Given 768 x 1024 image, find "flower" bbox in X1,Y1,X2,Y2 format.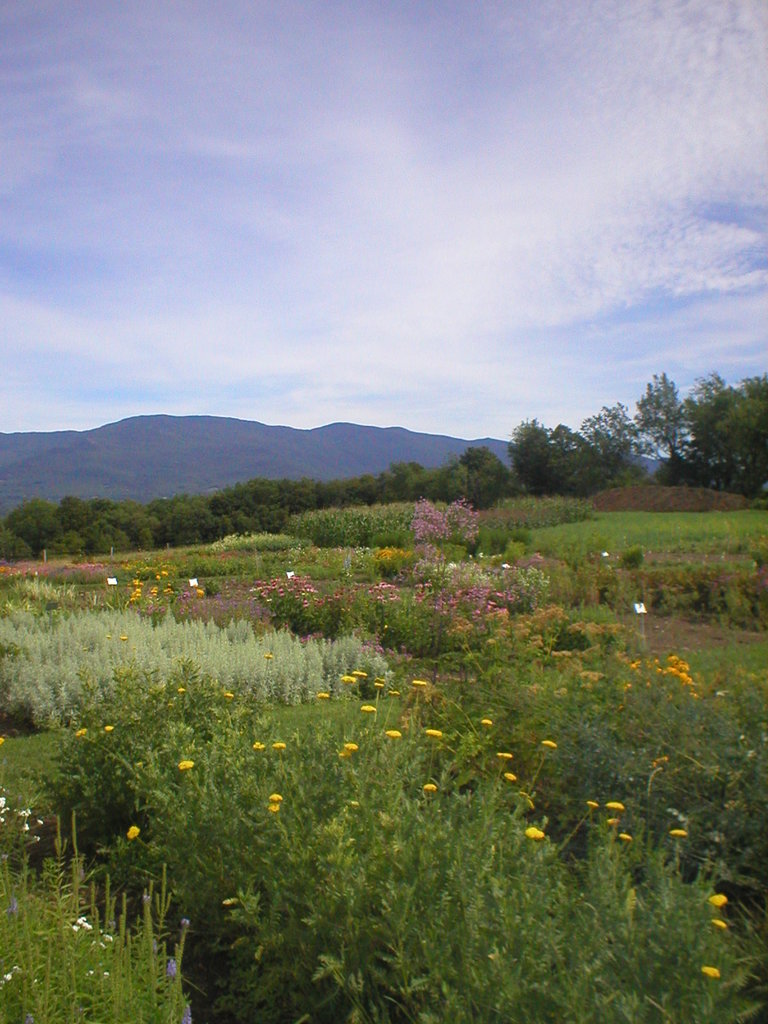
318,689,332,699.
